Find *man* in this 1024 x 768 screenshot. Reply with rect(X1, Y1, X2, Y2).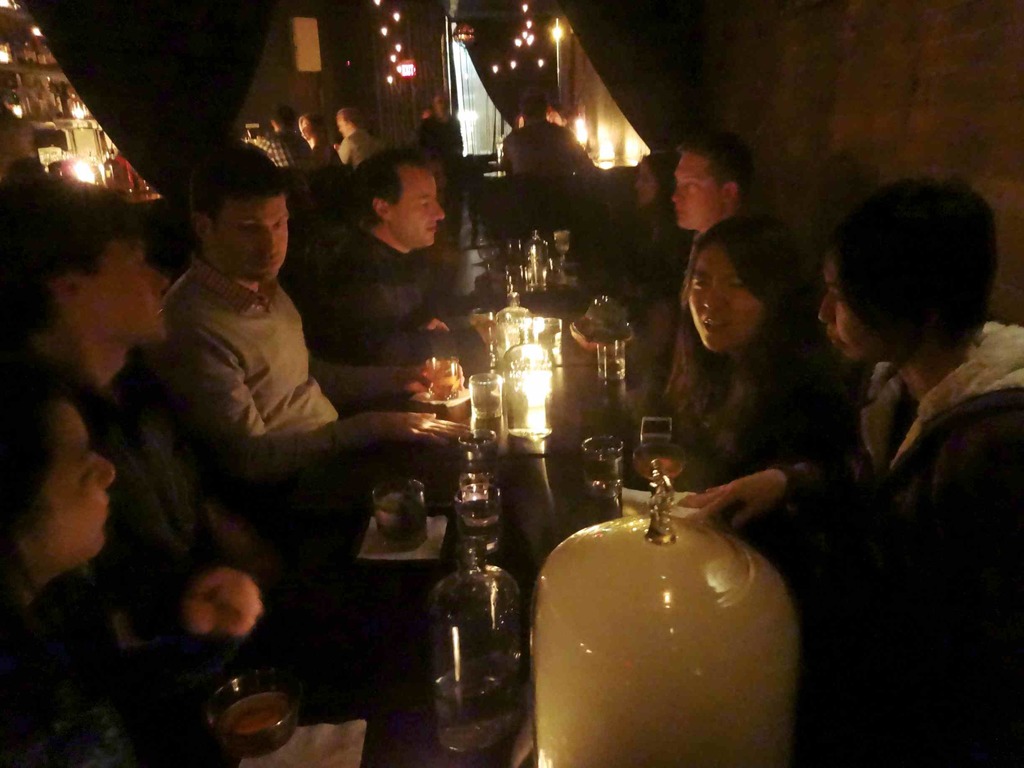
rect(670, 138, 756, 426).
